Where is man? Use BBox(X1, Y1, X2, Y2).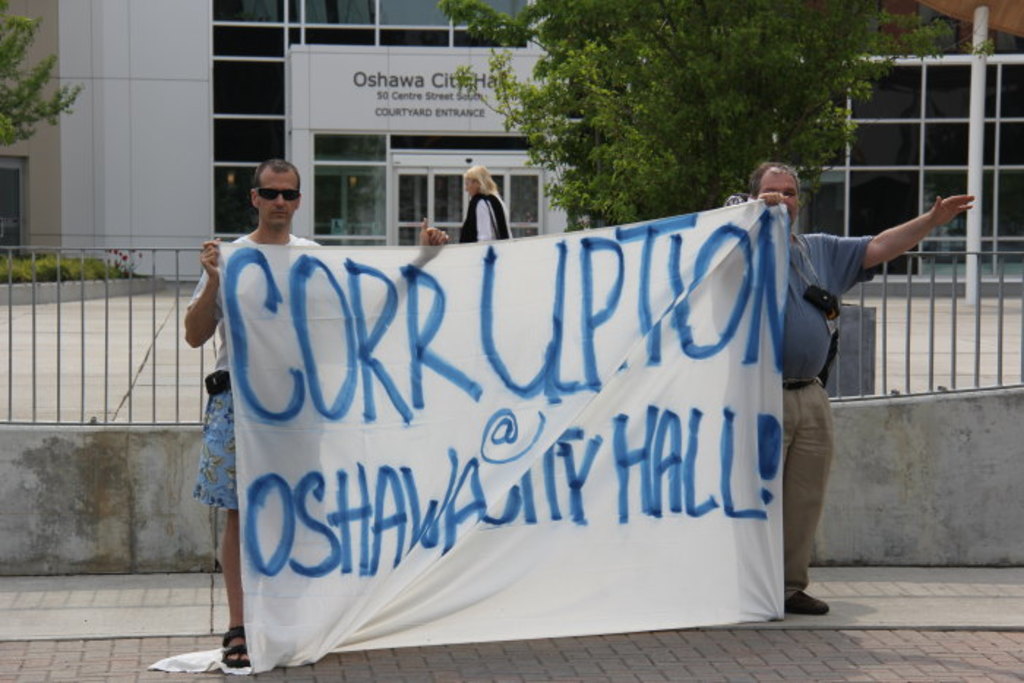
BBox(181, 154, 452, 670).
